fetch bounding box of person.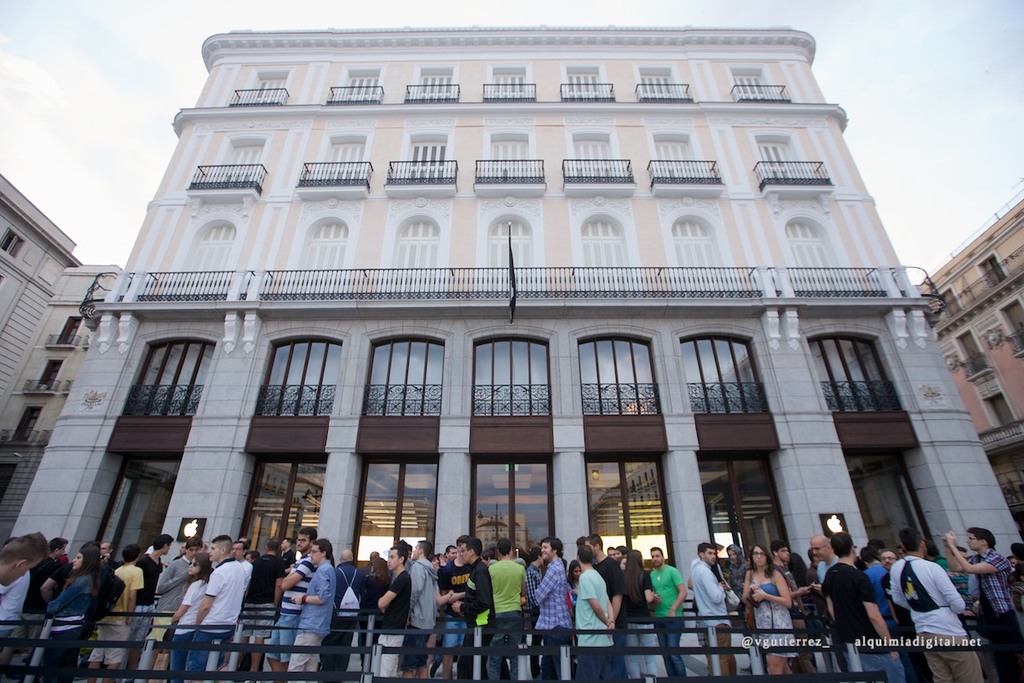
Bbox: locate(740, 540, 801, 675).
